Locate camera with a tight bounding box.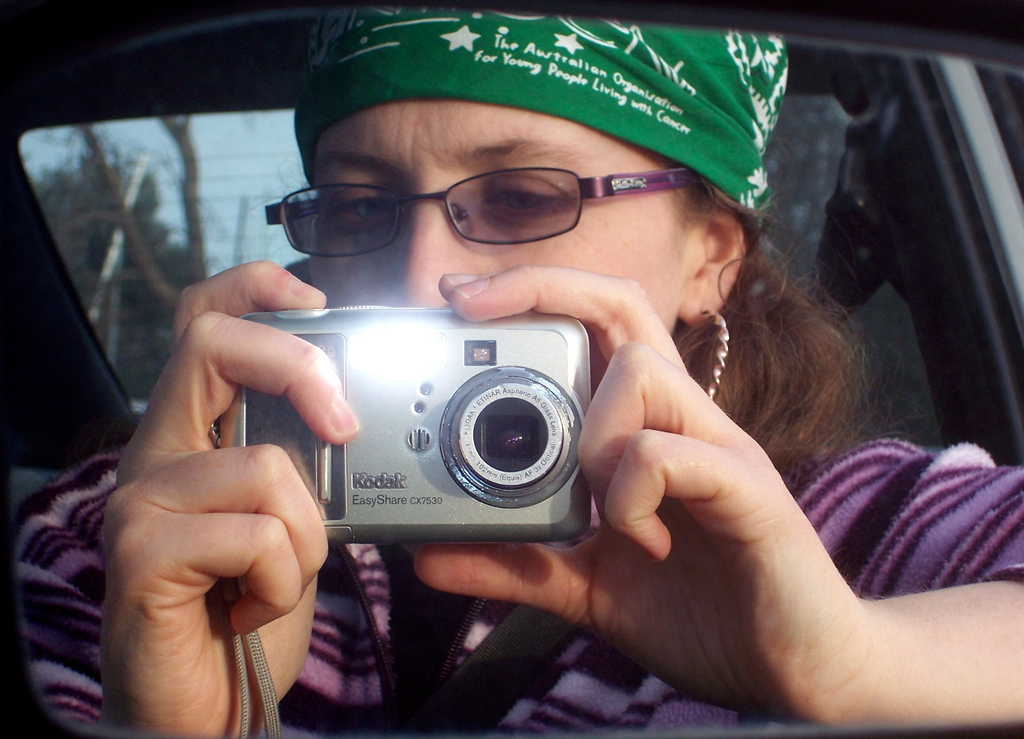
BBox(219, 315, 586, 552).
